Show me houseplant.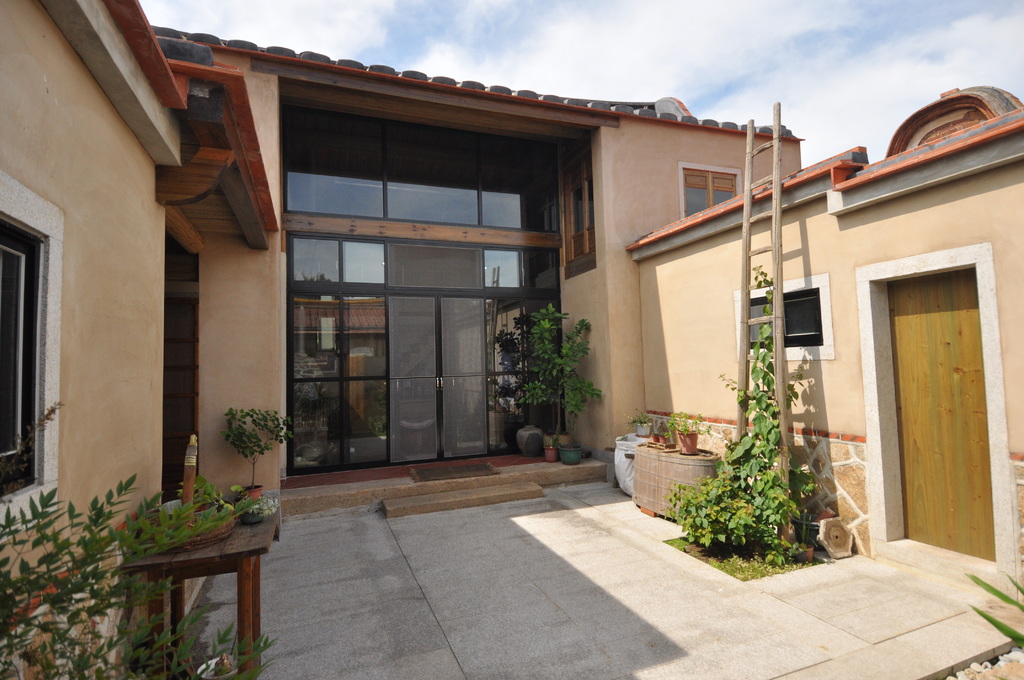
houseplant is here: (left=152, top=462, right=243, bottom=538).
